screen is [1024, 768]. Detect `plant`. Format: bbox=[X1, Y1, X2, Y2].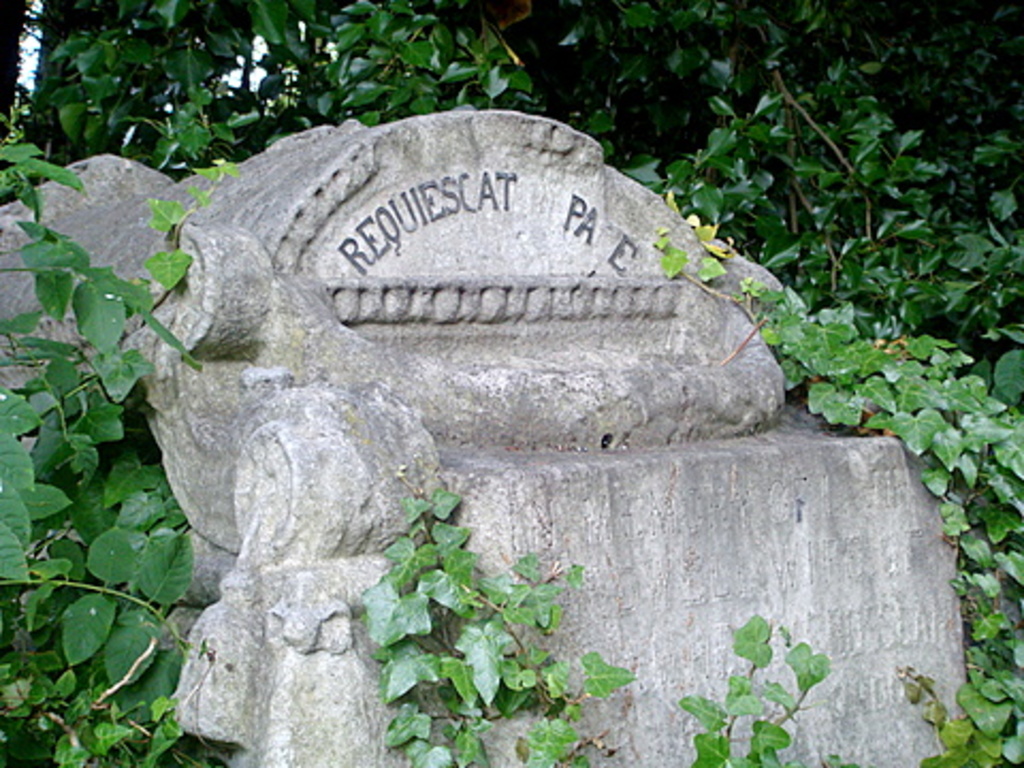
bbox=[627, 192, 1022, 766].
